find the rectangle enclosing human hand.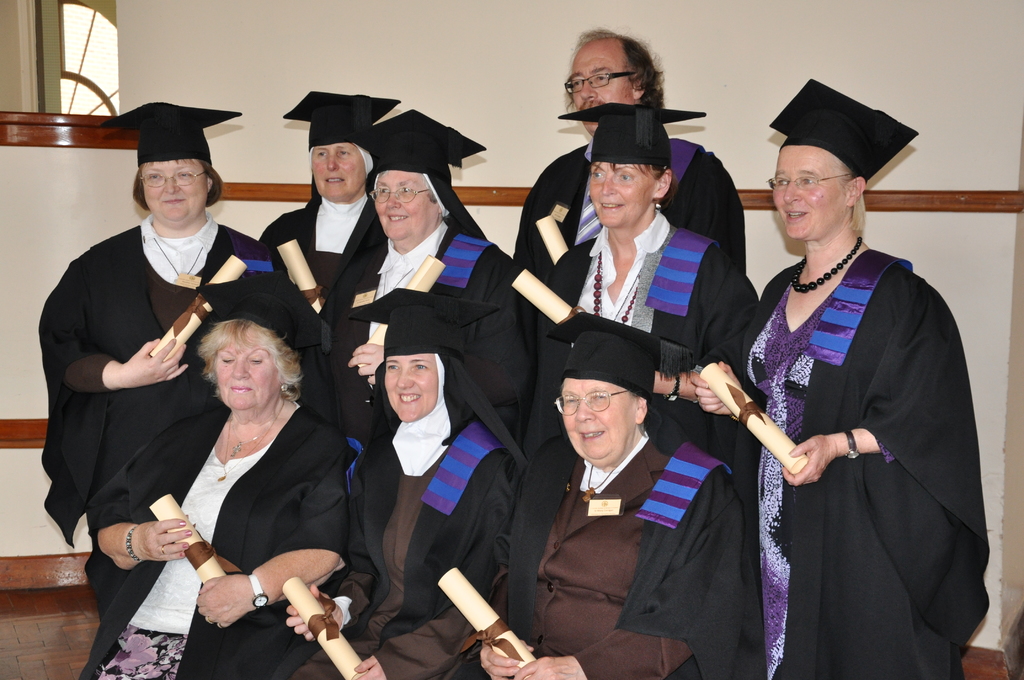
box=[283, 583, 345, 643].
